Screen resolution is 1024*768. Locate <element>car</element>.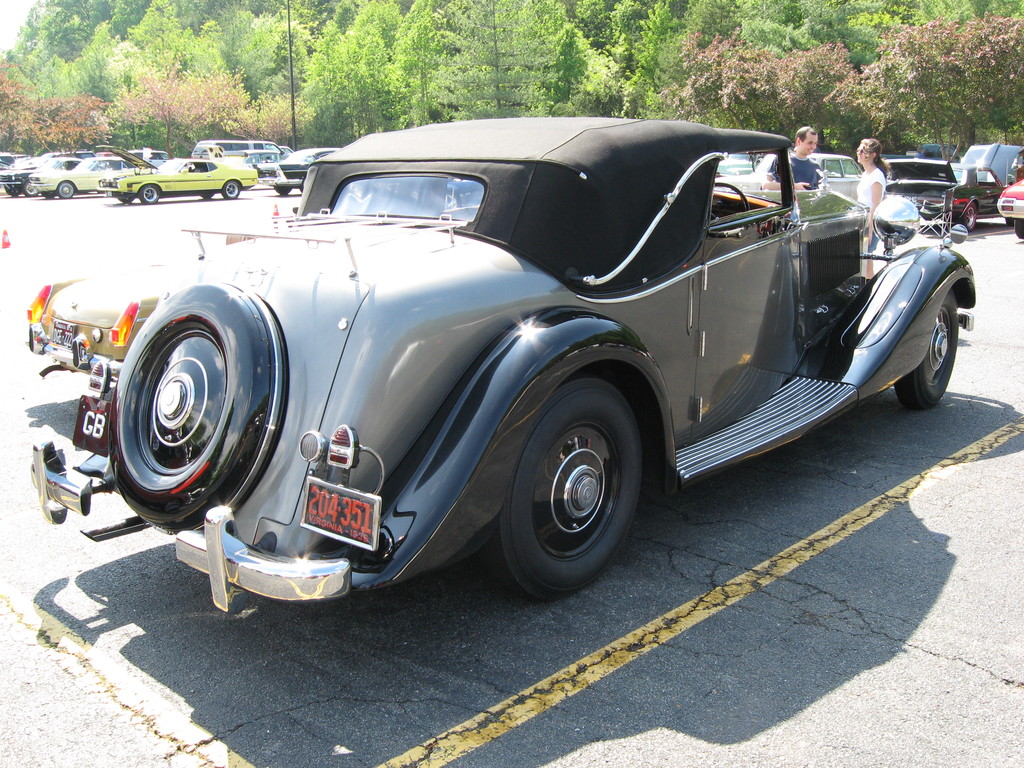
<box>32,120,979,620</box>.
